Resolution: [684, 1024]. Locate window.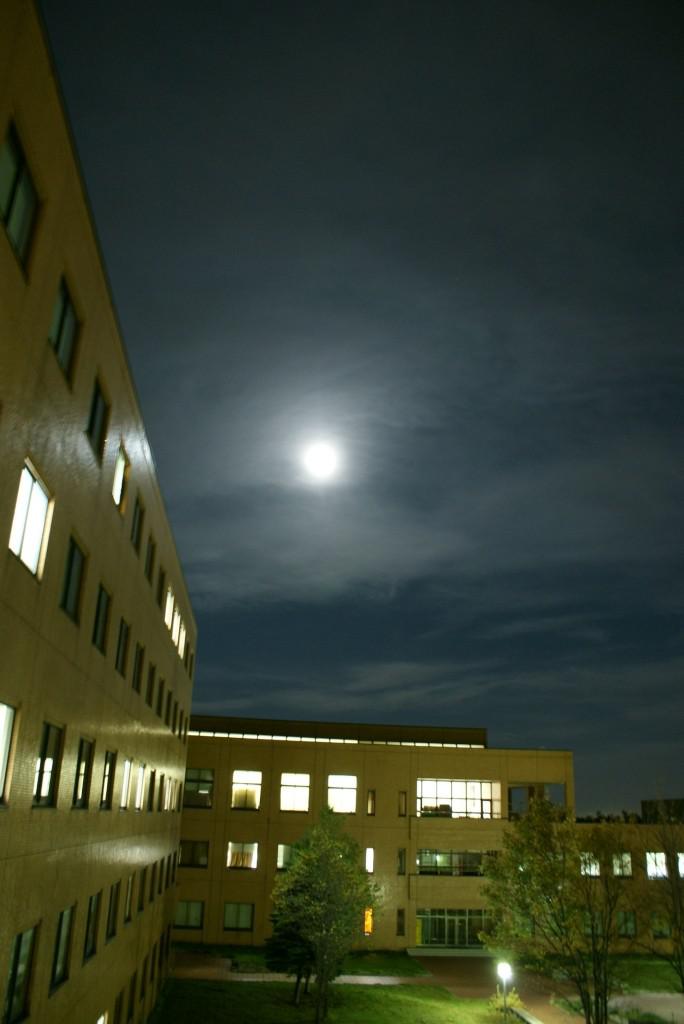
Rect(81, 892, 104, 959).
